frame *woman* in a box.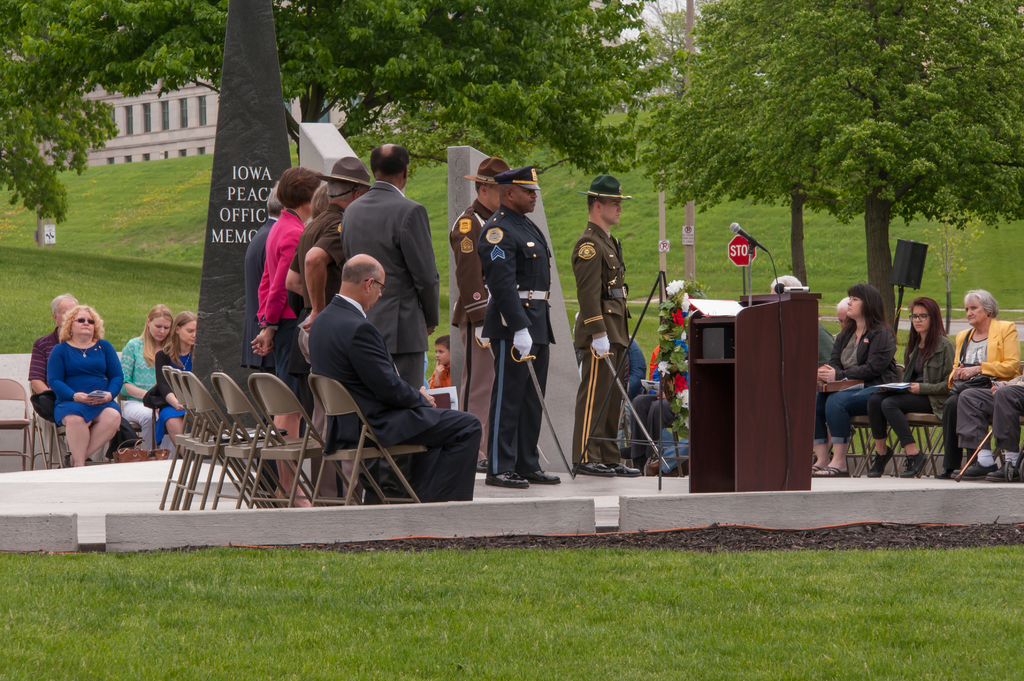
<bbox>812, 279, 900, 478</bbox>.
